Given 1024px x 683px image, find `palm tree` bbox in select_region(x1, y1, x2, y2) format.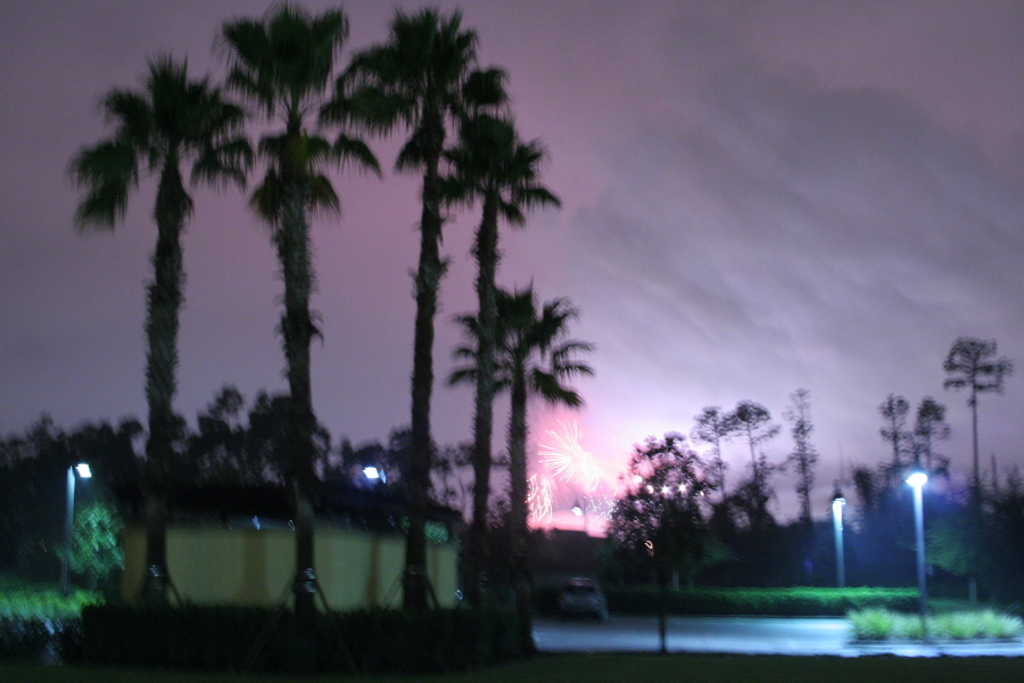
select_region(90, 51, 237, 485).
